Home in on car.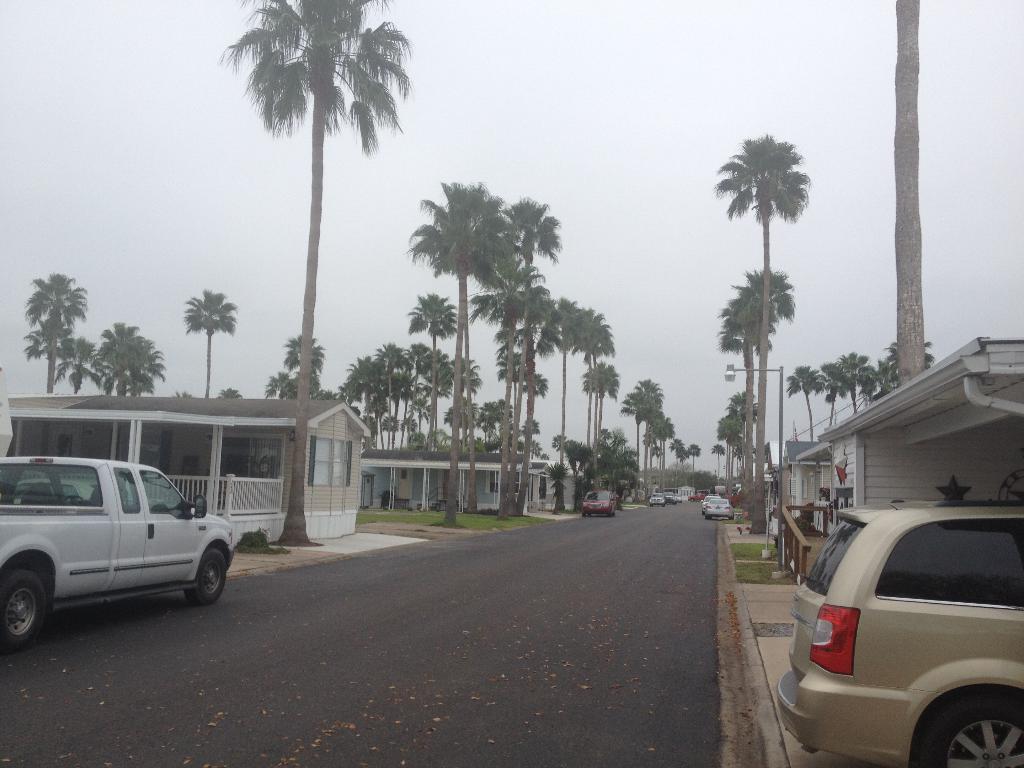
Homed in at (x1=702, y1=496, x2=719, y2=515).
